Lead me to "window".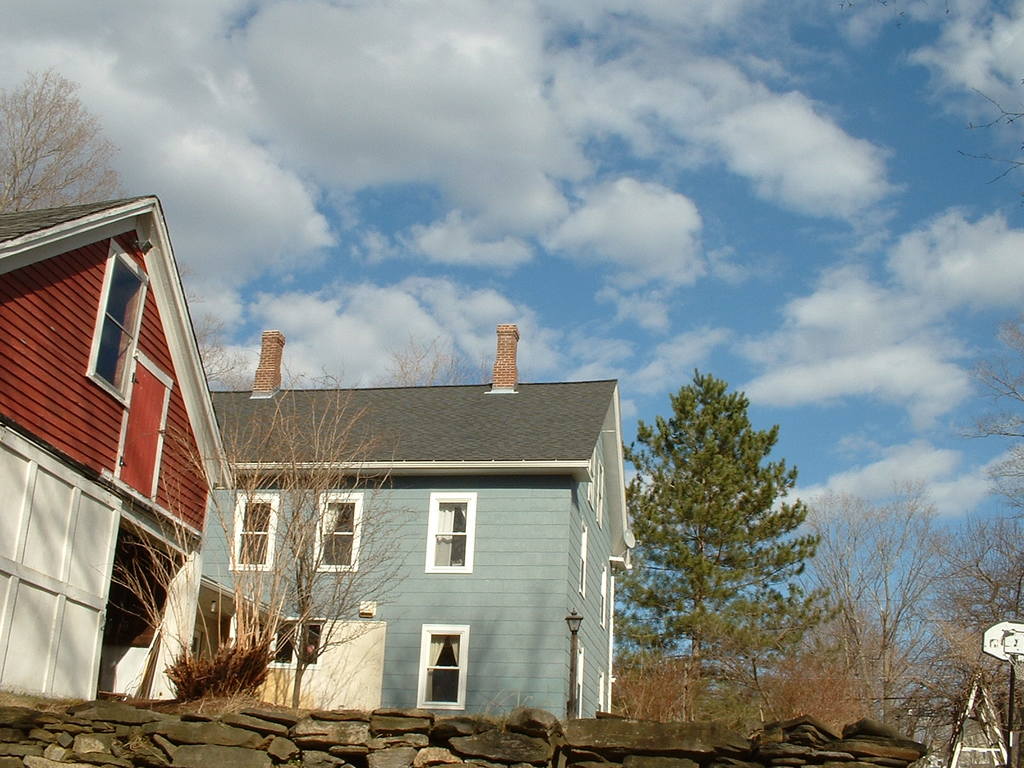
Lead to x1=82, y1=240, x2=152, y2=413.
